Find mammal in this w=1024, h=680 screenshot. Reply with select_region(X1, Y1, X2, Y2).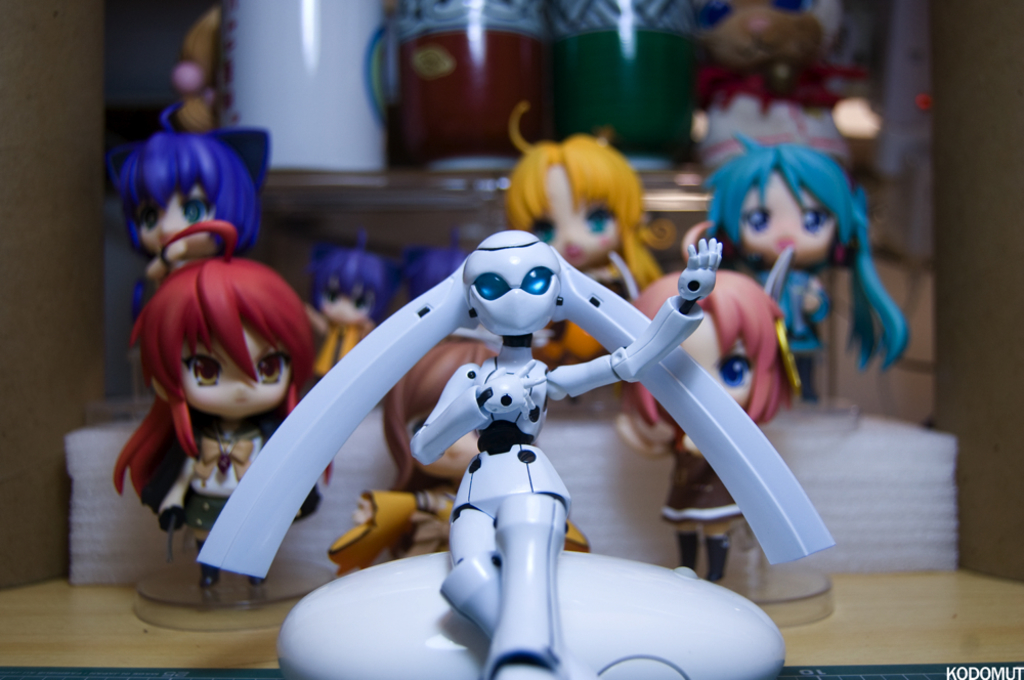
select_region(307, 235, 404, 385).
